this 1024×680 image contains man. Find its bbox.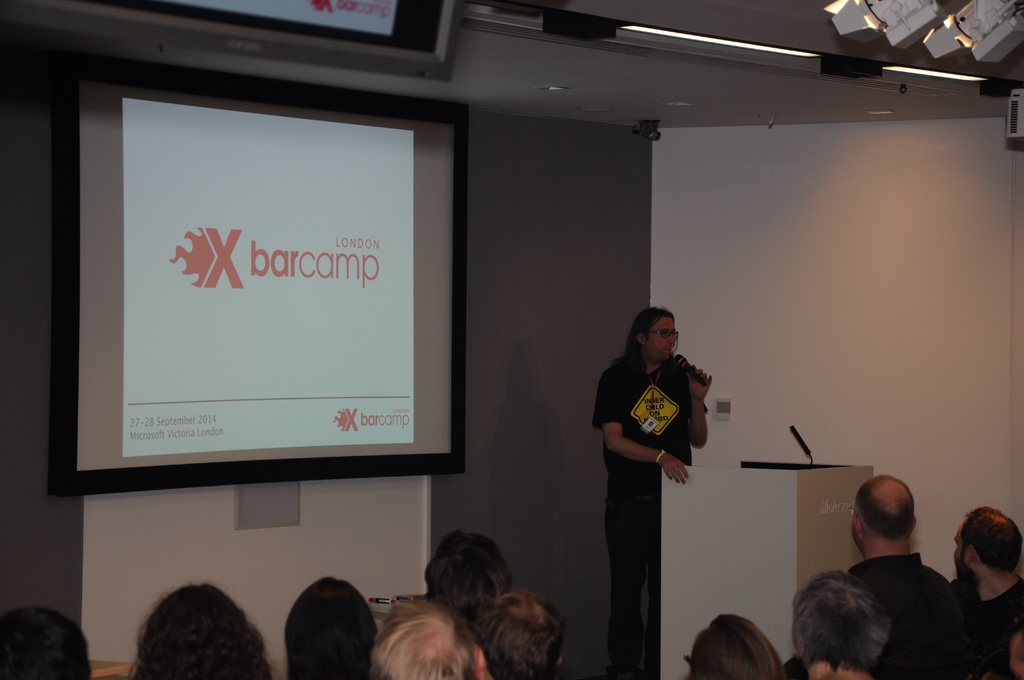
Rect(414, 528, 521, 635).
